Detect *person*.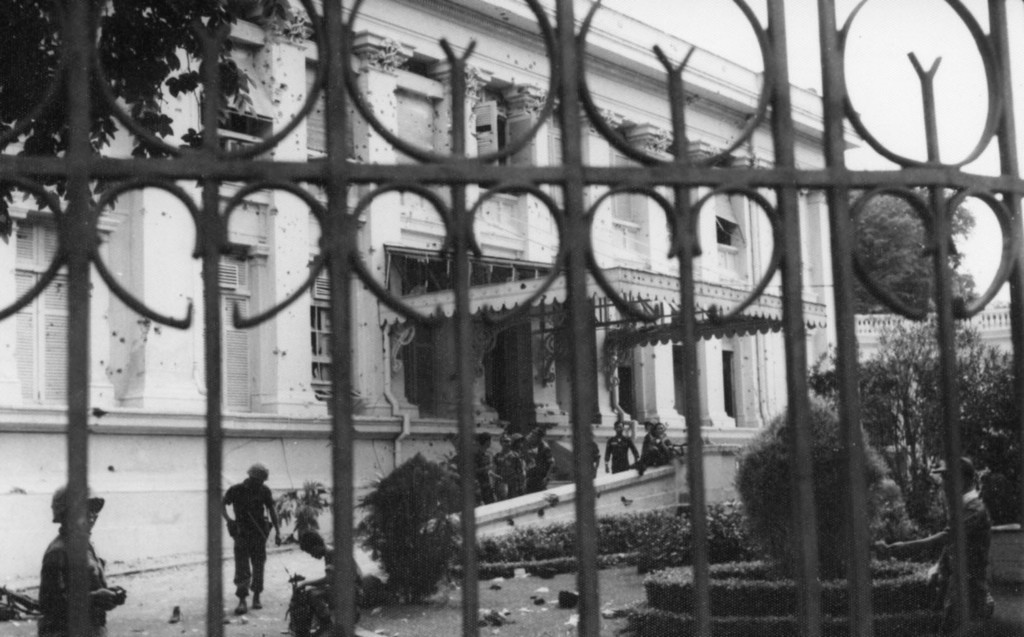
Detected at rect(472, 428, 493, 508).
